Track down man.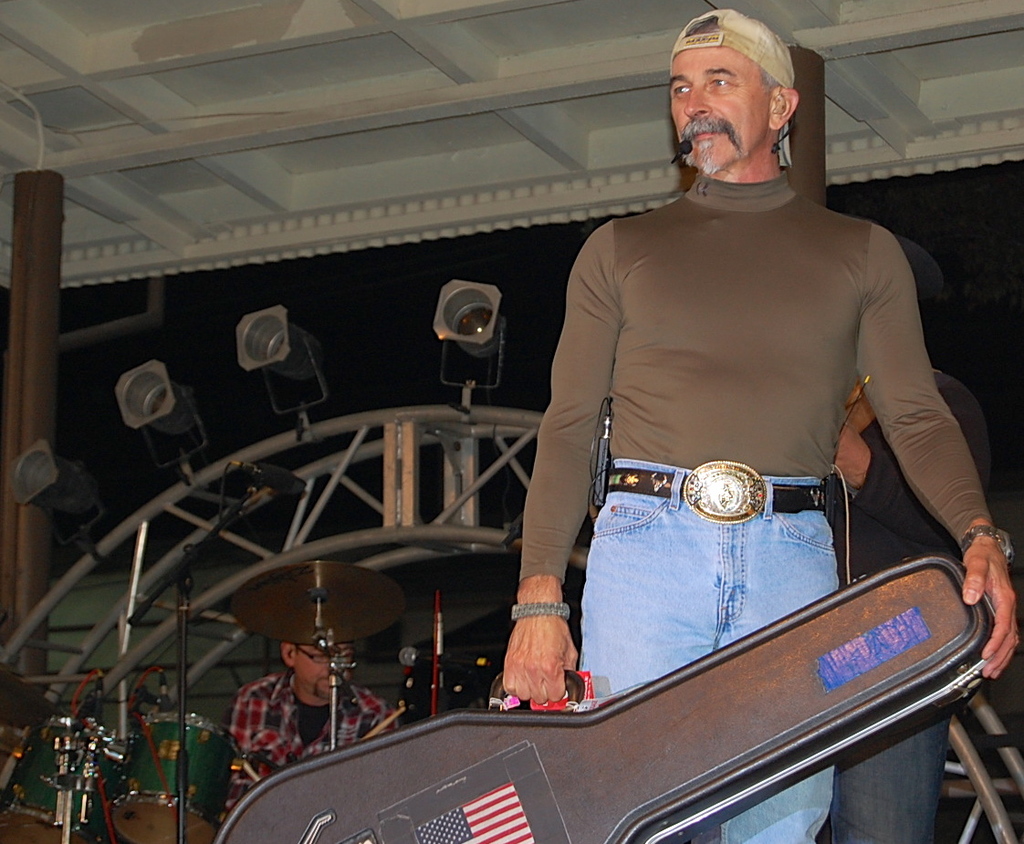
Tracked to rect(216, 643, 387, 824).
